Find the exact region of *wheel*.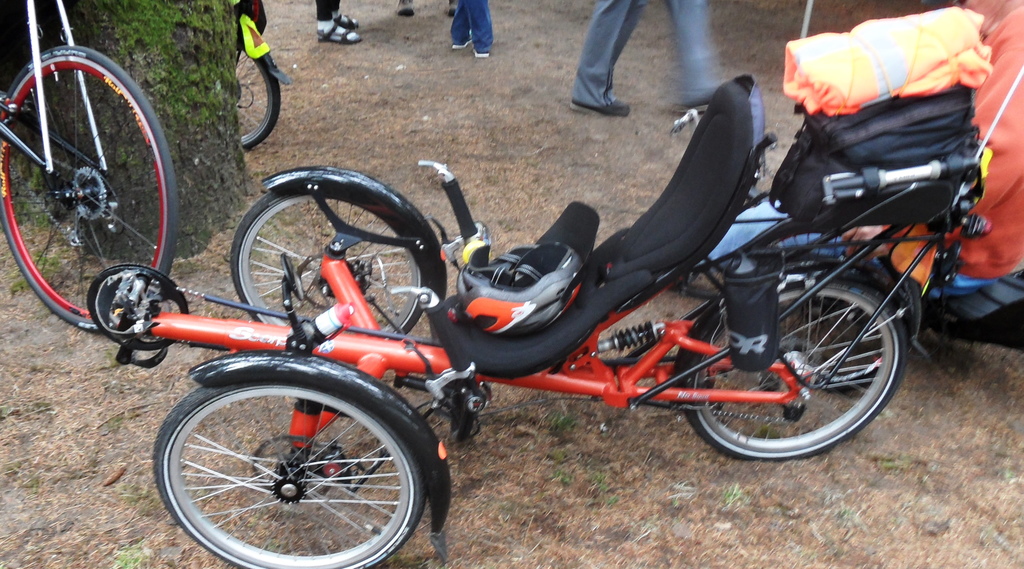
Exact region: x1=239 y1=36 x2=283 y2=150.
